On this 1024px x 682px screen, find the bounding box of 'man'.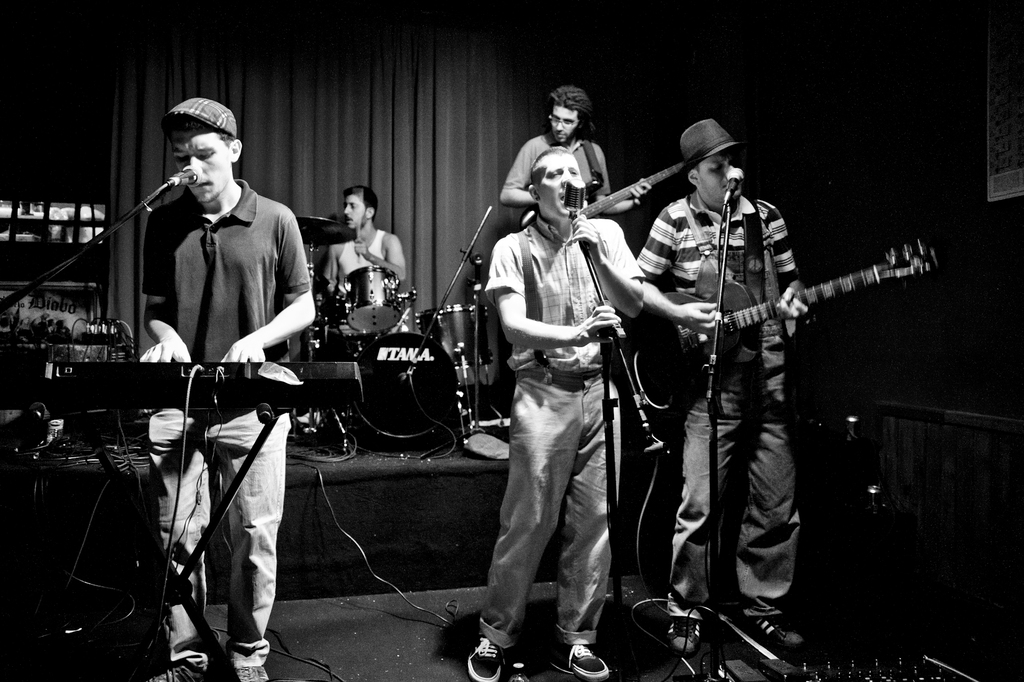
Bounding box: {"x1": 134, "y1": 97, "x2": 321, "y2": 681}.
